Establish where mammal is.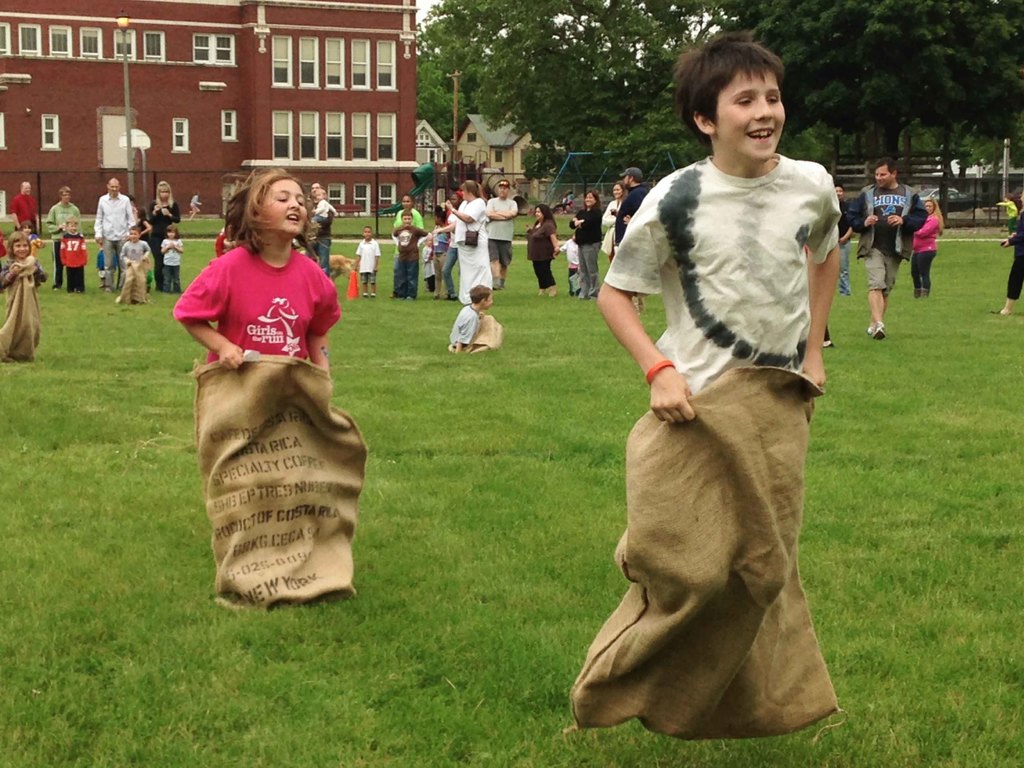
Established at [420,230,435,289].
